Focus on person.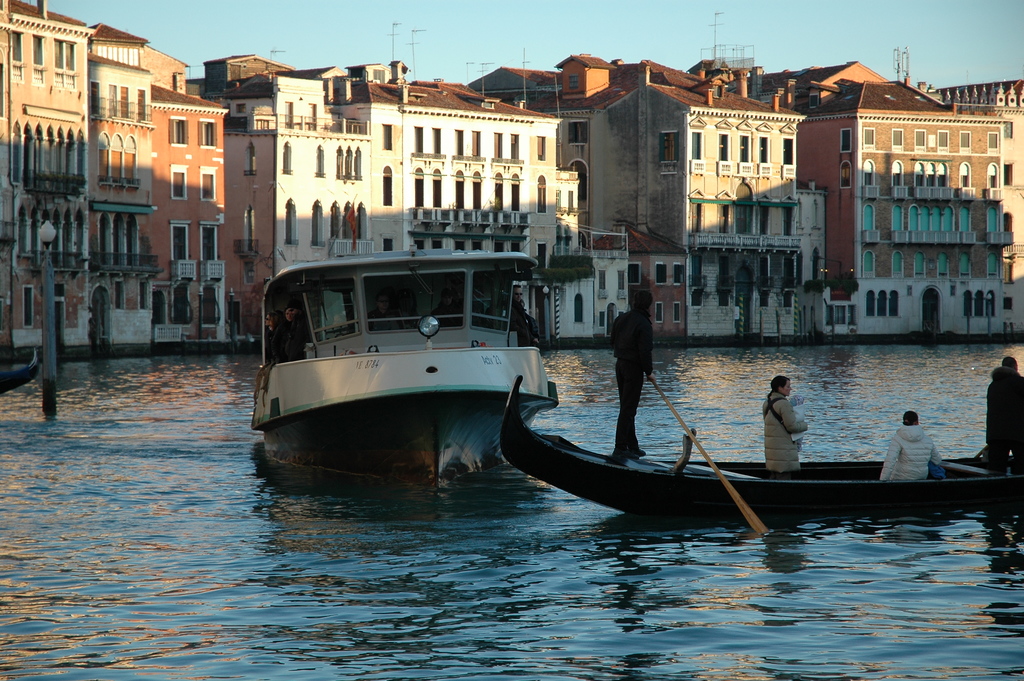
Focused at pyautogui.locateOnScreen(871, 409, 946, 485).
